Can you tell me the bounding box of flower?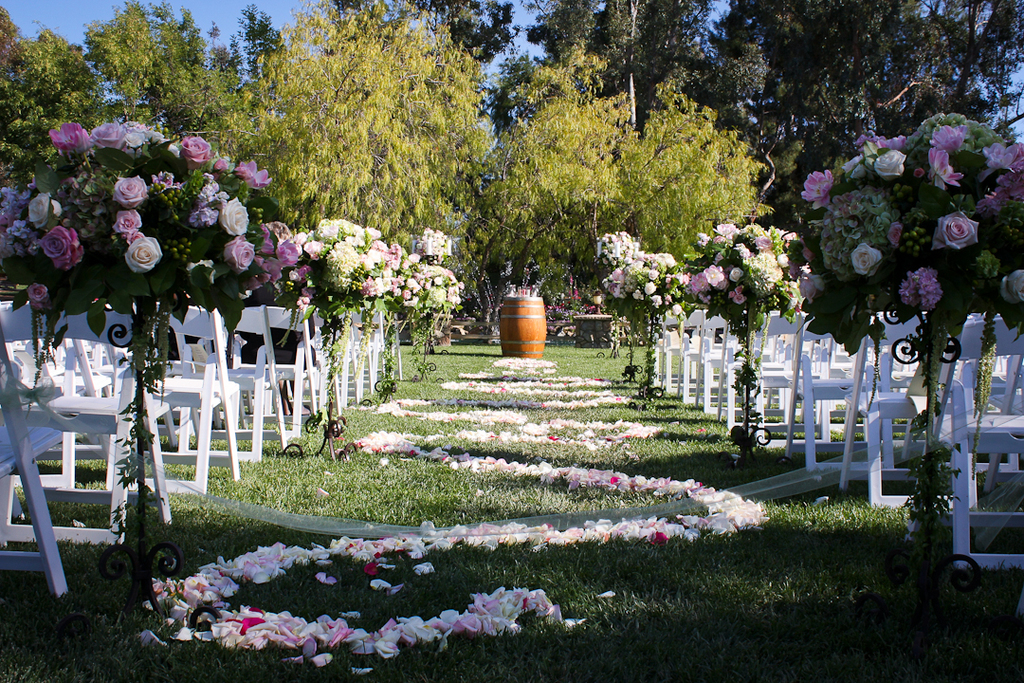
select_region(27, 283, 47, 304).
